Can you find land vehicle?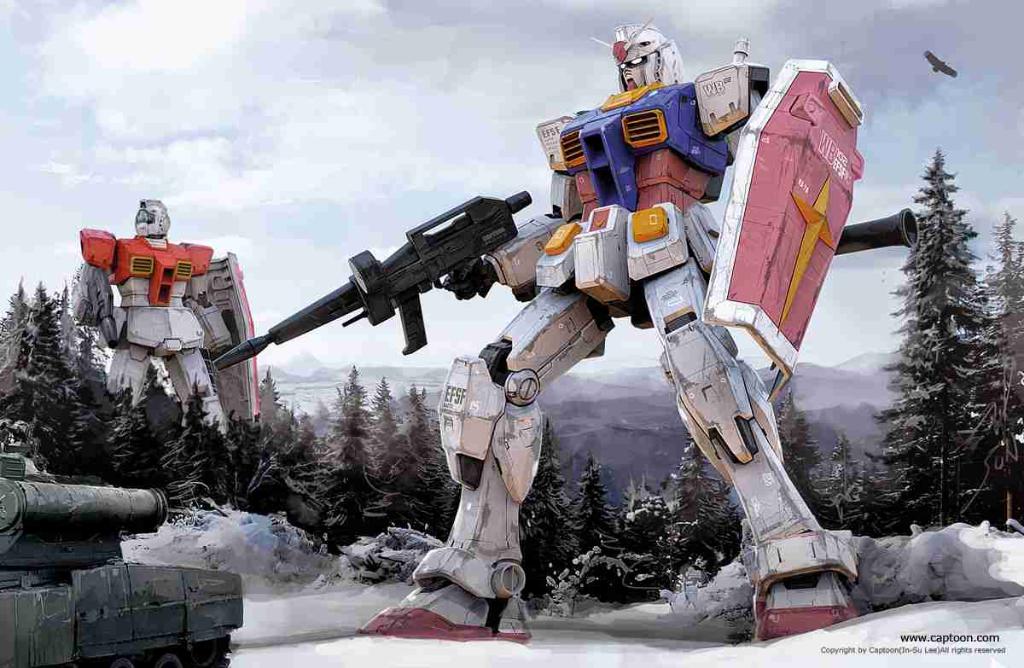
Yes, bounding box: 2,450,241,667.
